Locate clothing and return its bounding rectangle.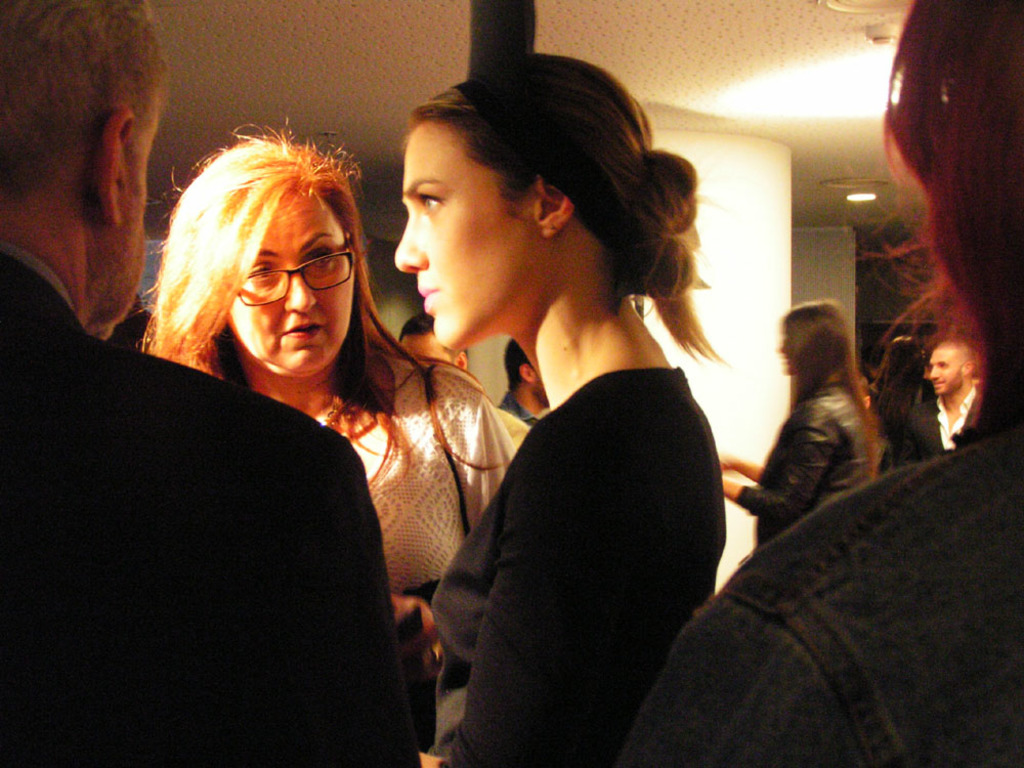
locate(887, 385, 978, 468).
